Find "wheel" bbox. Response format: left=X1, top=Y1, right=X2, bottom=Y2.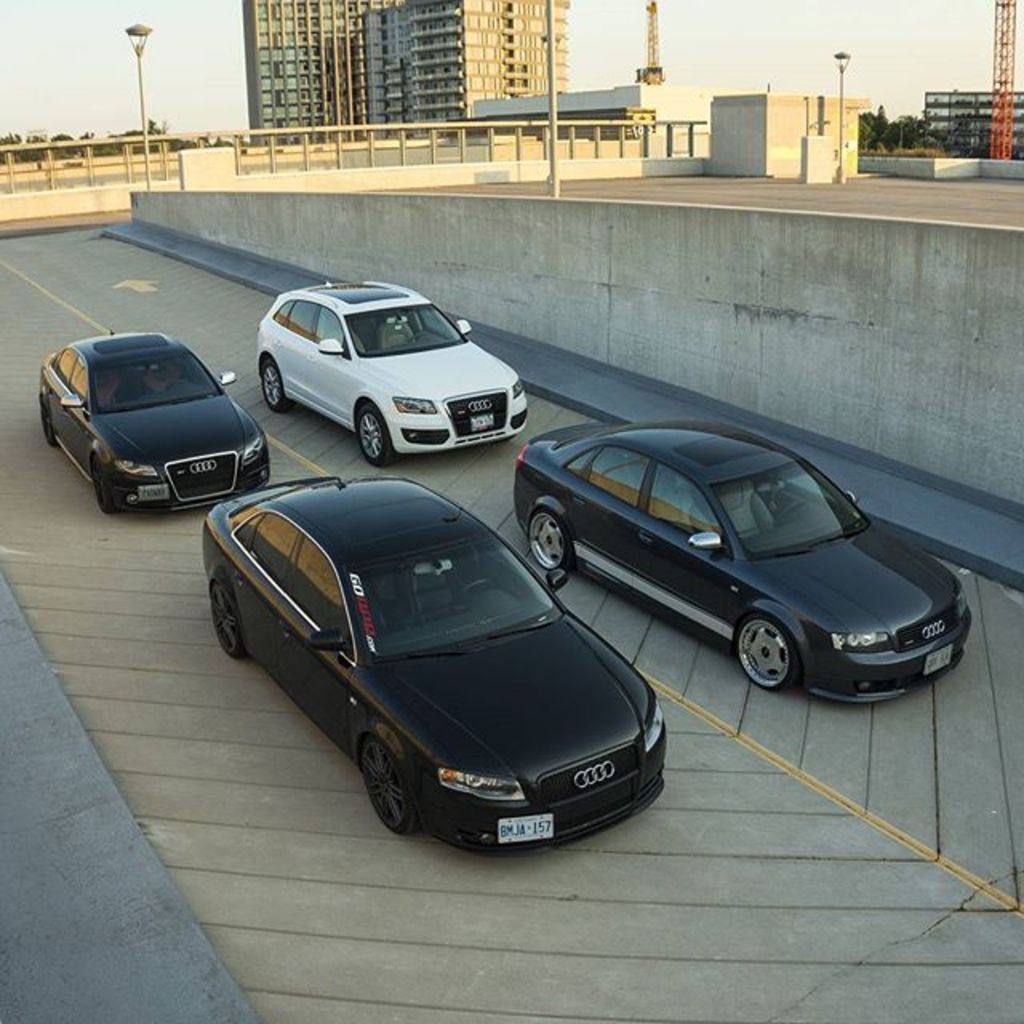
left=738, top=611, right=800, bottom=693.
